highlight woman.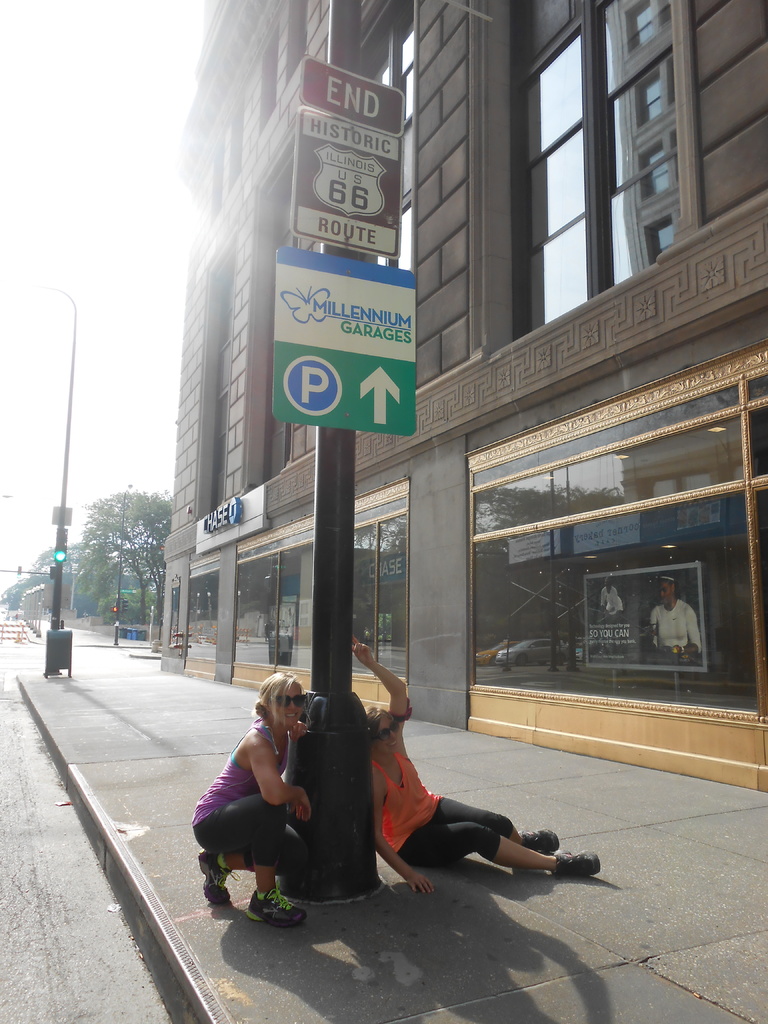
Highlighted region: x1=199, y1=660, x2=335, y2=929.
